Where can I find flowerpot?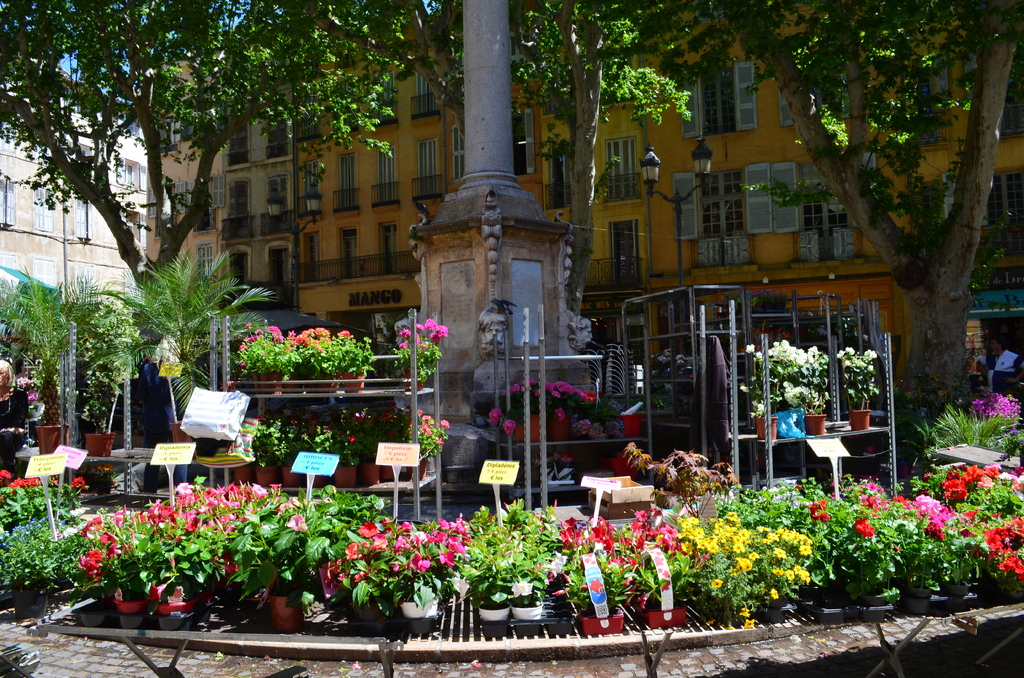
You can find it at (x1=852, y1=410, x2=872, y2=435).
